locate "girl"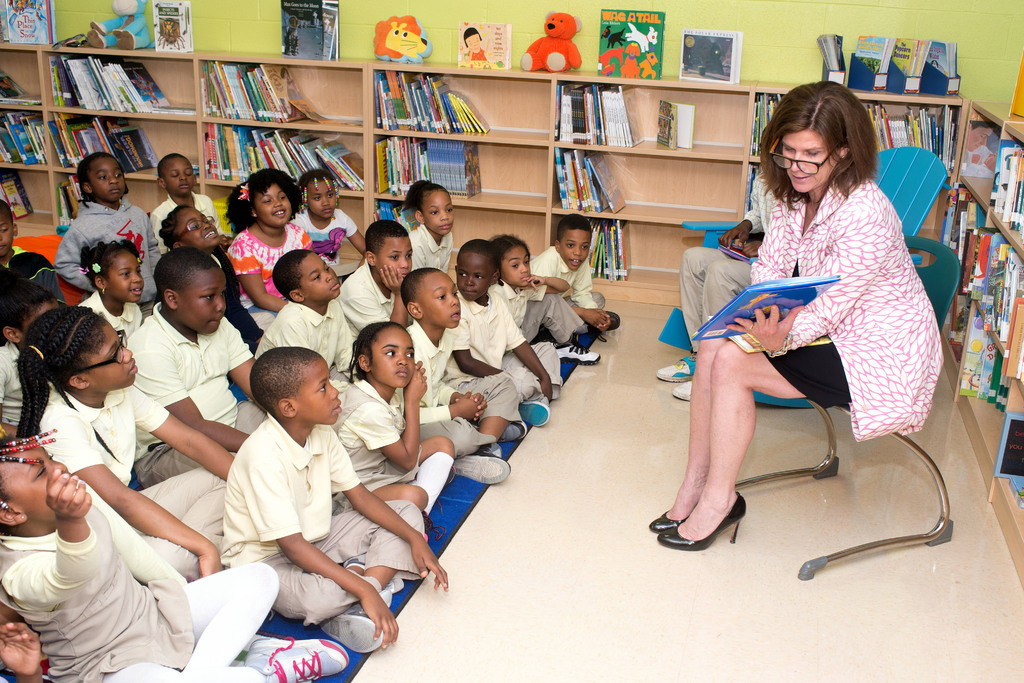
[left=400, top=174, right=460, bottom=279]
